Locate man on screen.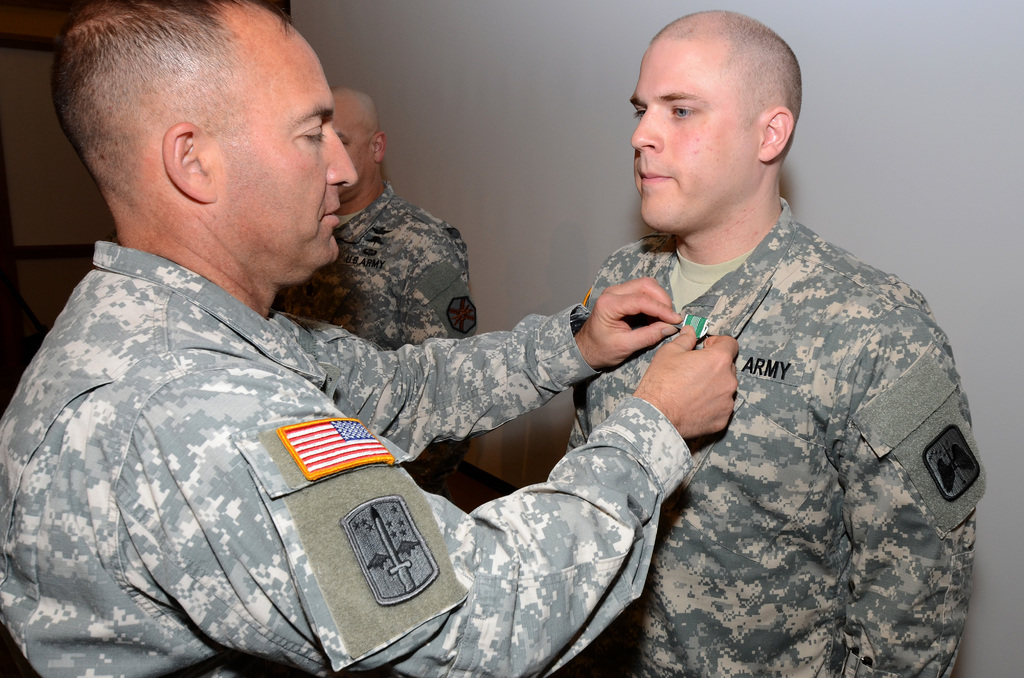
On screen at [558,0,972,676].
